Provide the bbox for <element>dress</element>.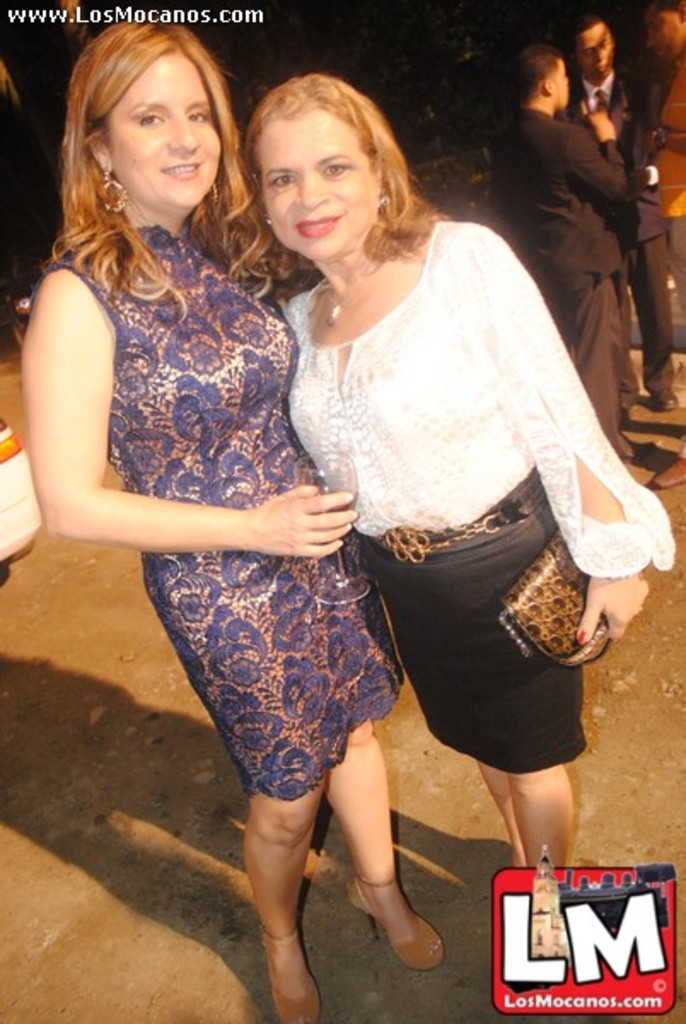
Rect(51, 225, 375, 819).
